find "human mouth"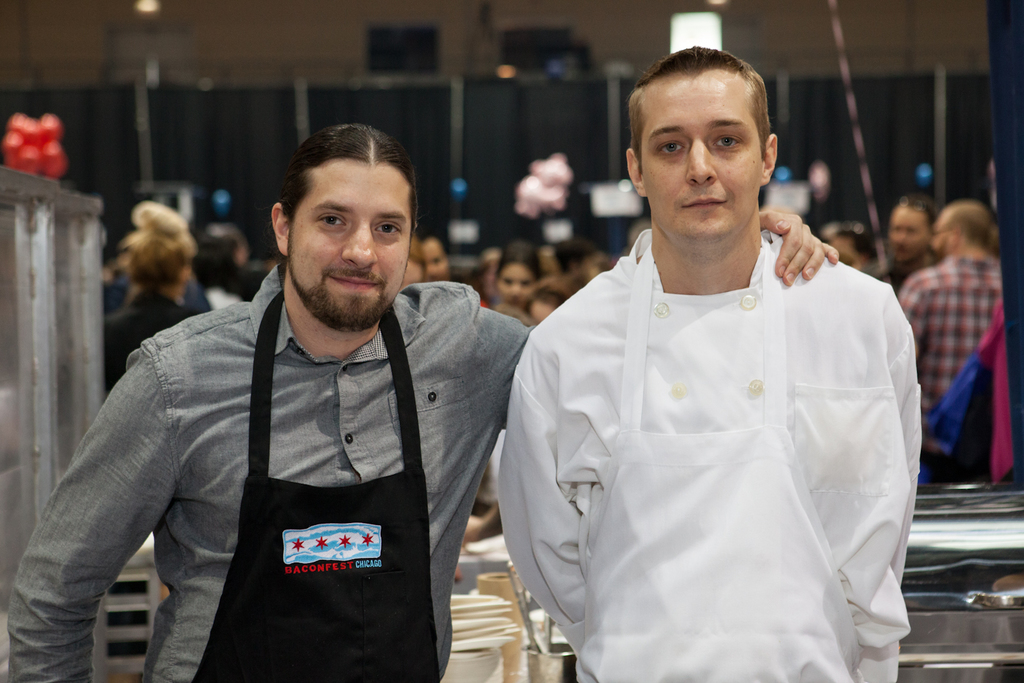
bbox=(326, 266, 383, 307)
